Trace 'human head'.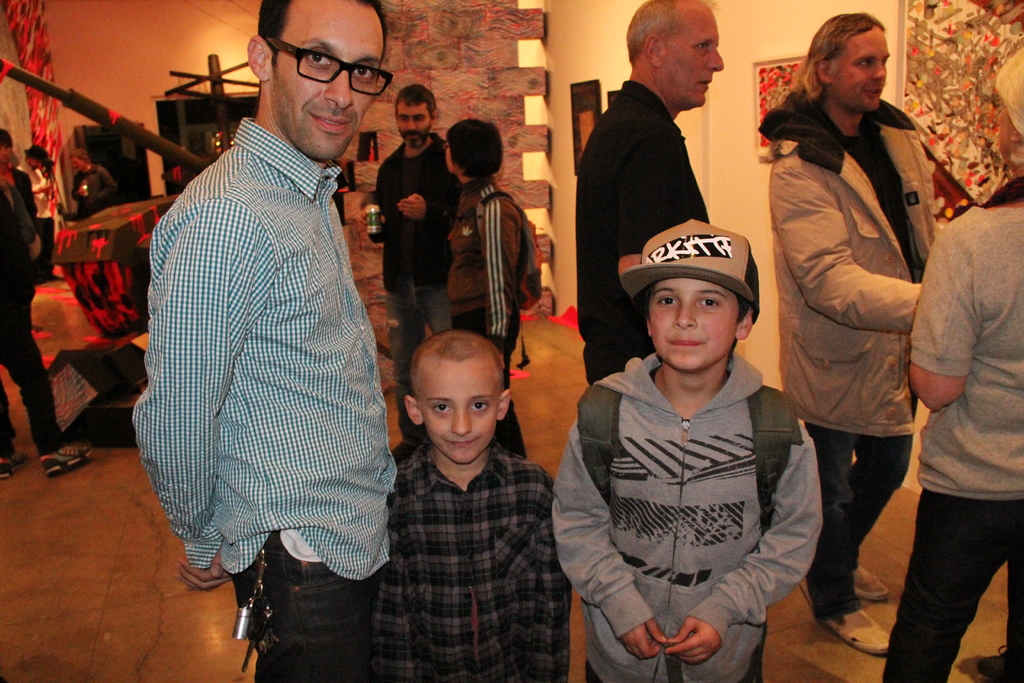
Traced to 394 85 438 152.
